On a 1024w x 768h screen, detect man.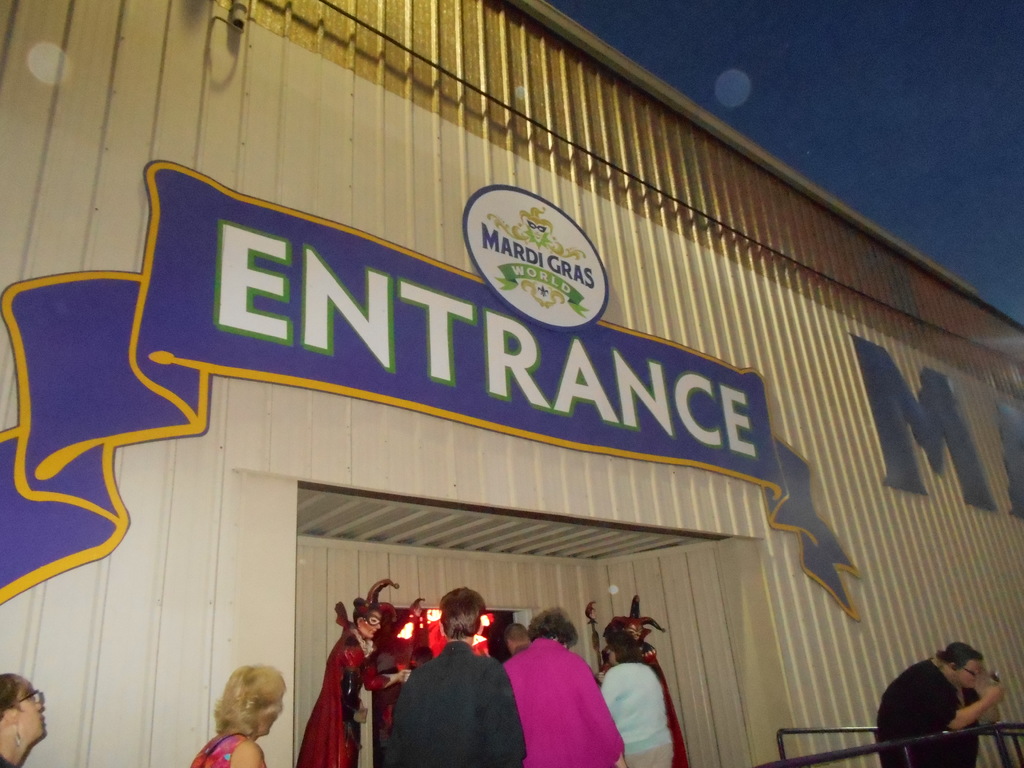
box=[385, 604, 521, 767].
